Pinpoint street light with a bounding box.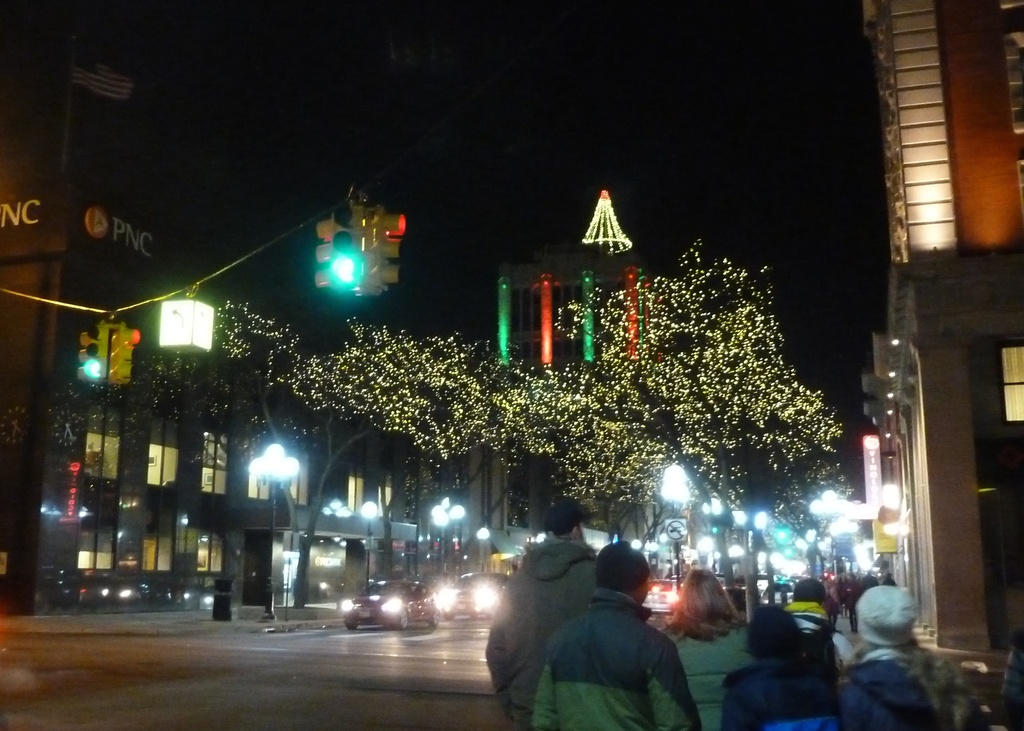
x1=247, y1=444, x2=301, y2=617.
